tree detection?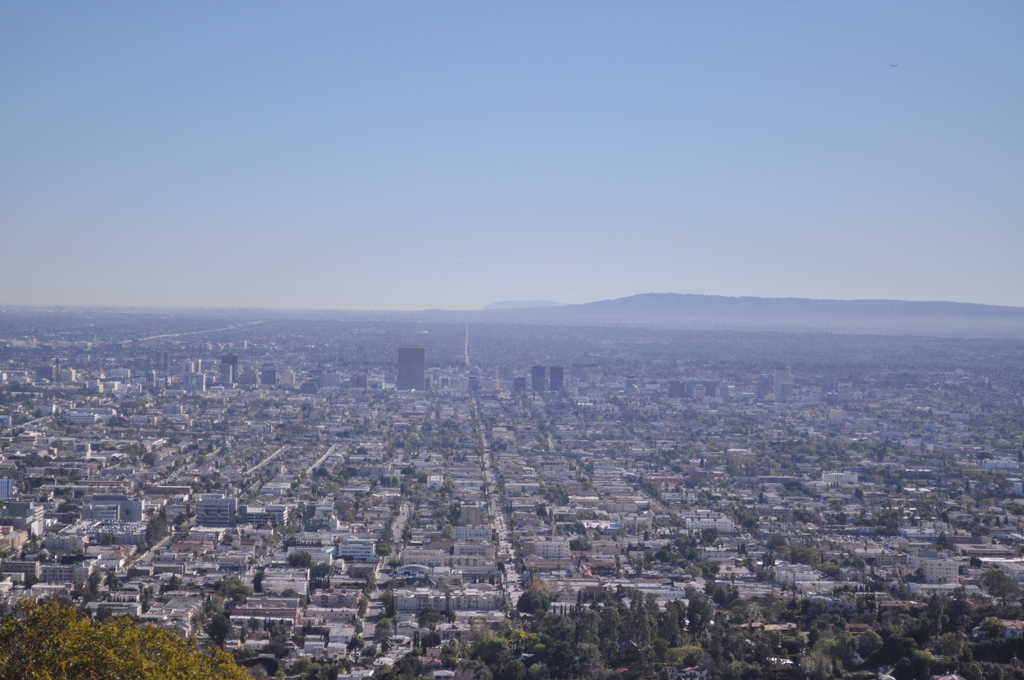
bbox=[13, 426, 26, 442]
